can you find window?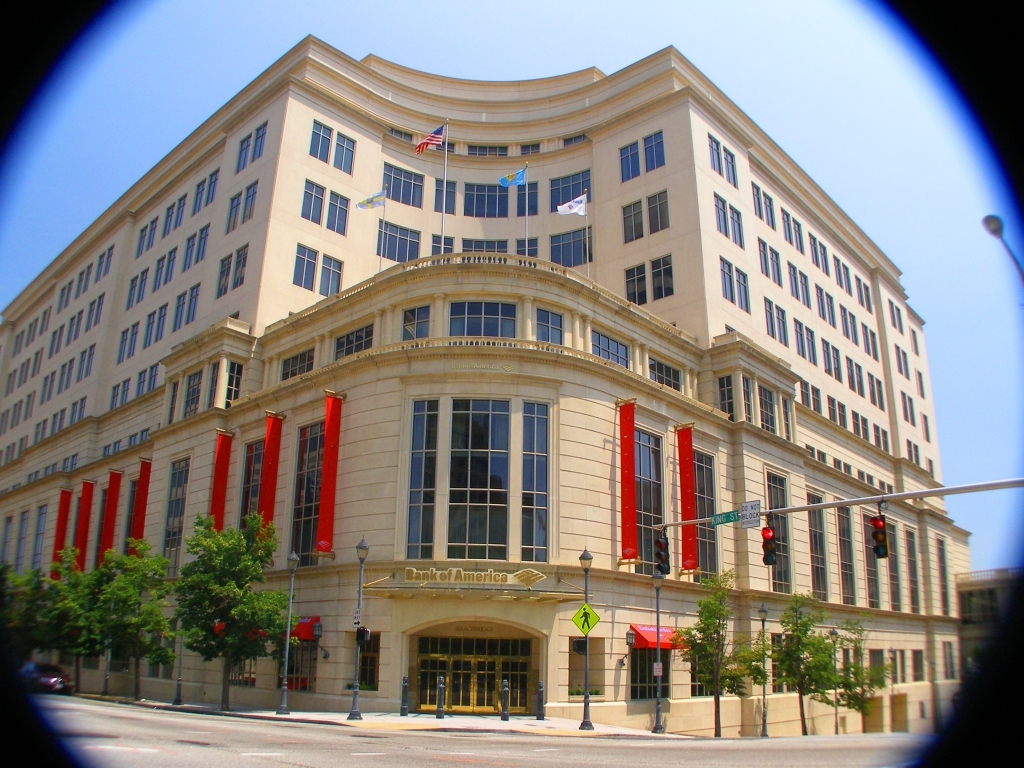
Yes, bounding box: <box>645,192,672,236</box>.
